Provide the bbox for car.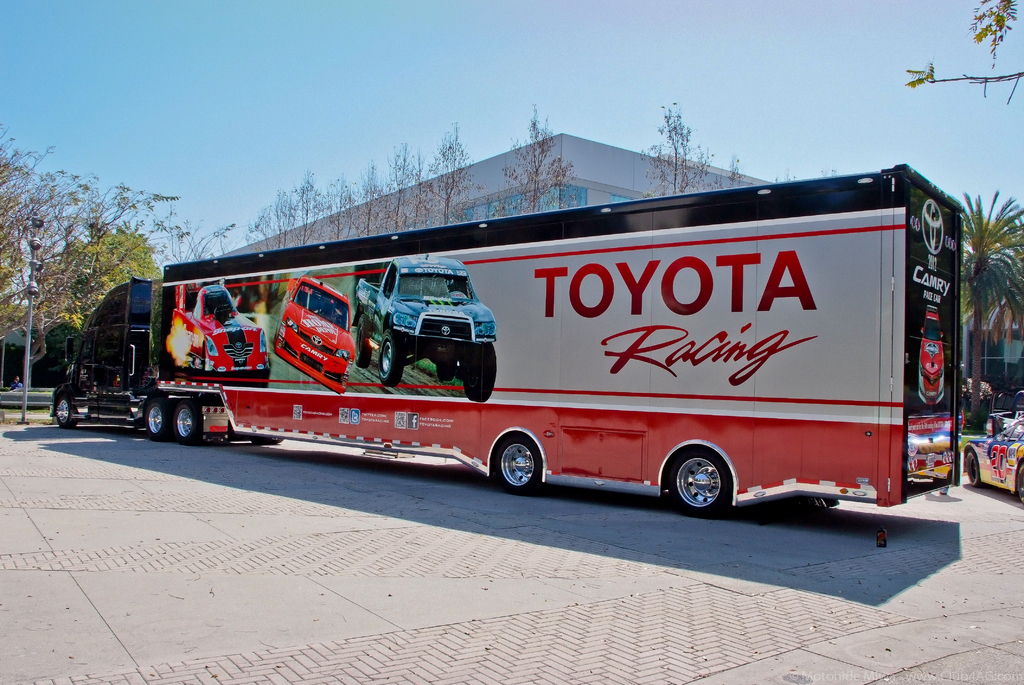
l=275, t=274, r=354, b=394.
